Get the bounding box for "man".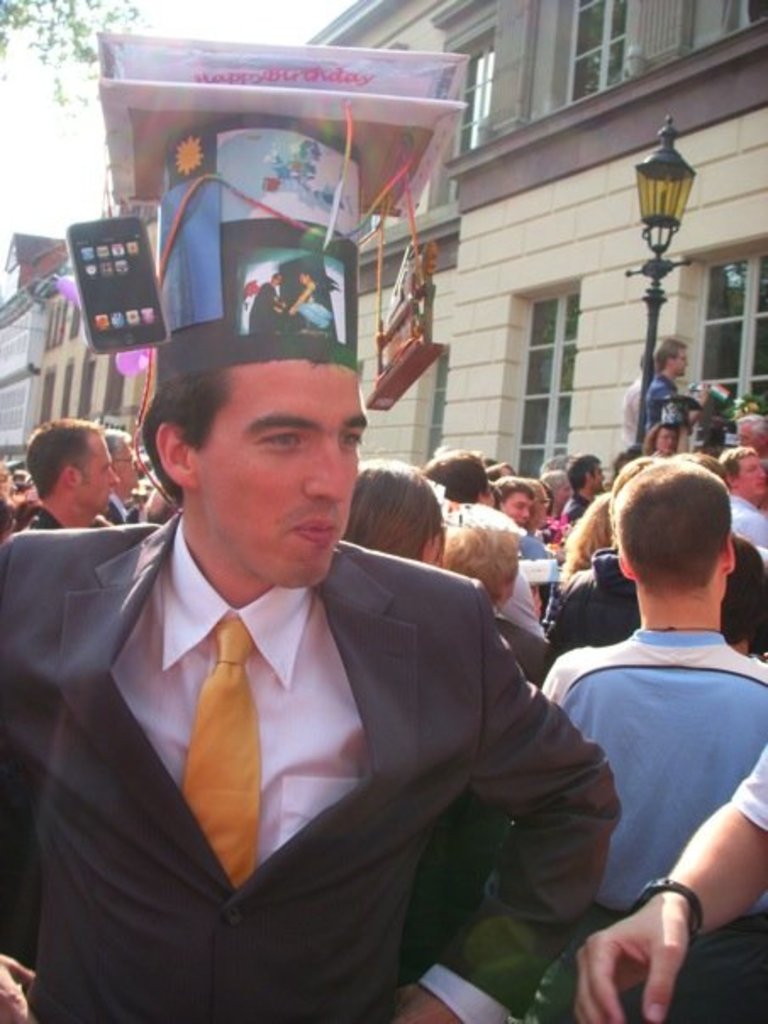
bbox(0, 358, 621, 1022).
